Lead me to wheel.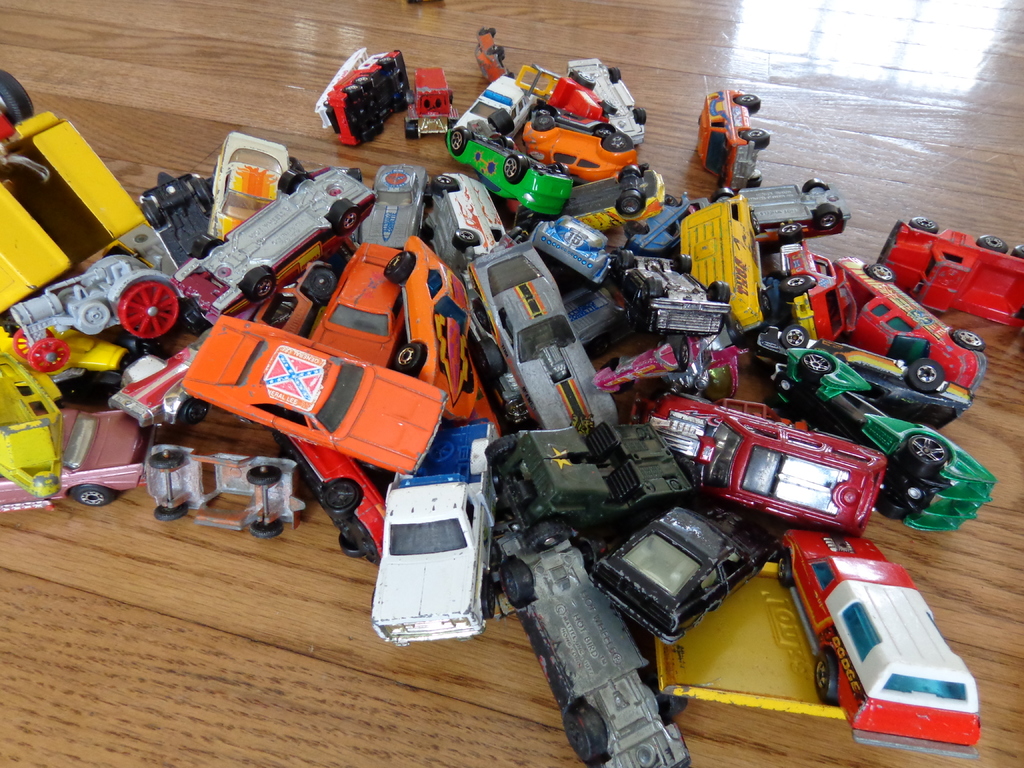
Lead to (left=432, top=175, right=459, bottom=194).
